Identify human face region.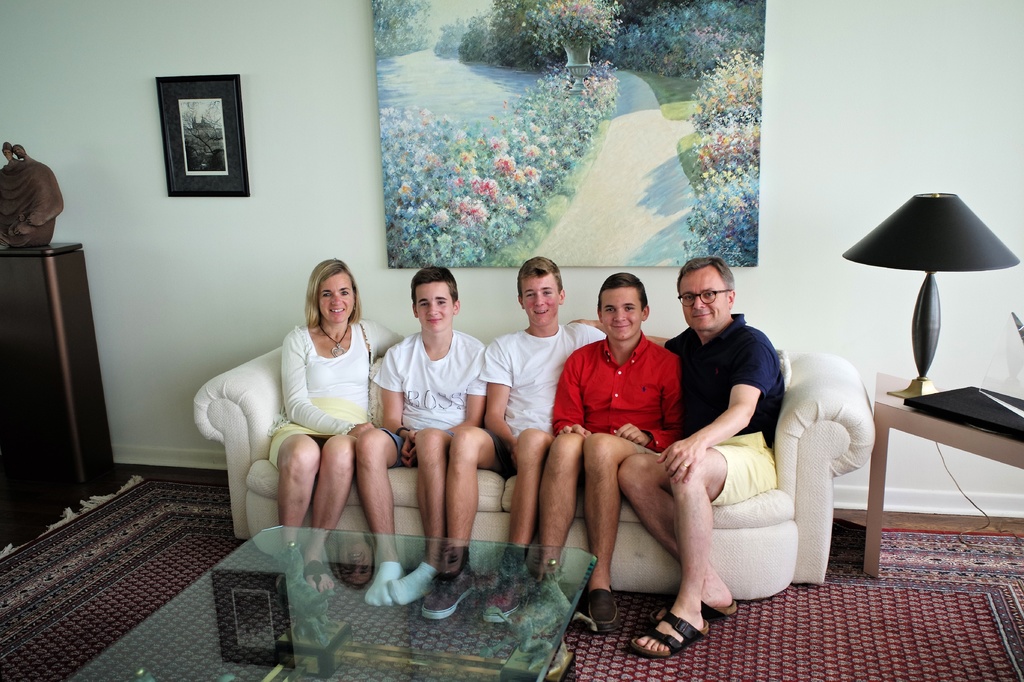
Region: bbox=[678, 267, 727, 331].
